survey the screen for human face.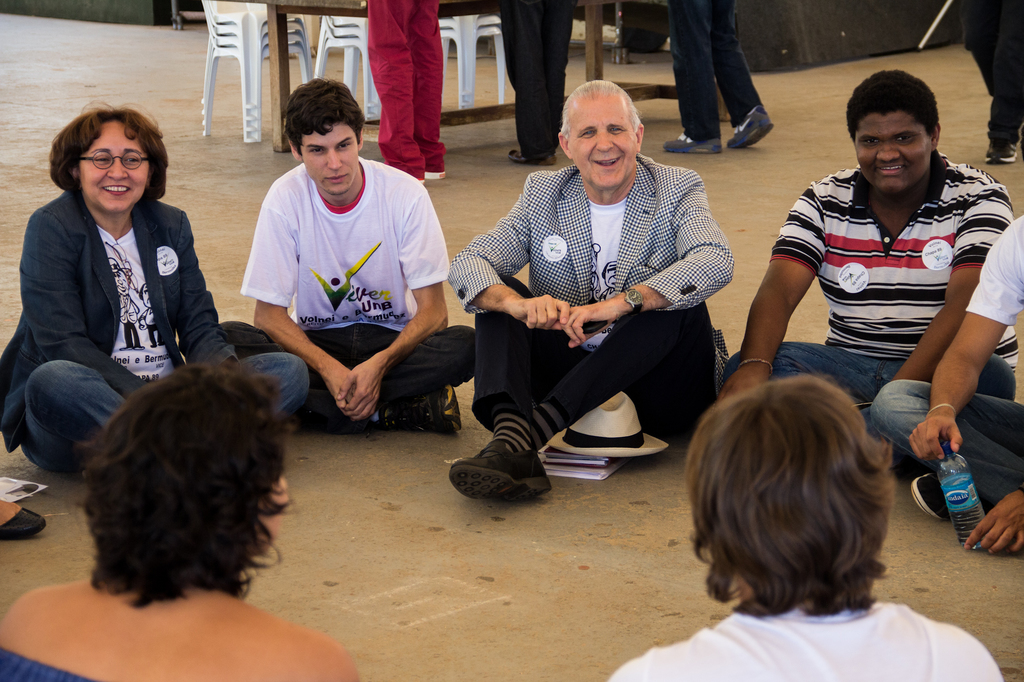
Survey found: 847, 106, 936, 187.
